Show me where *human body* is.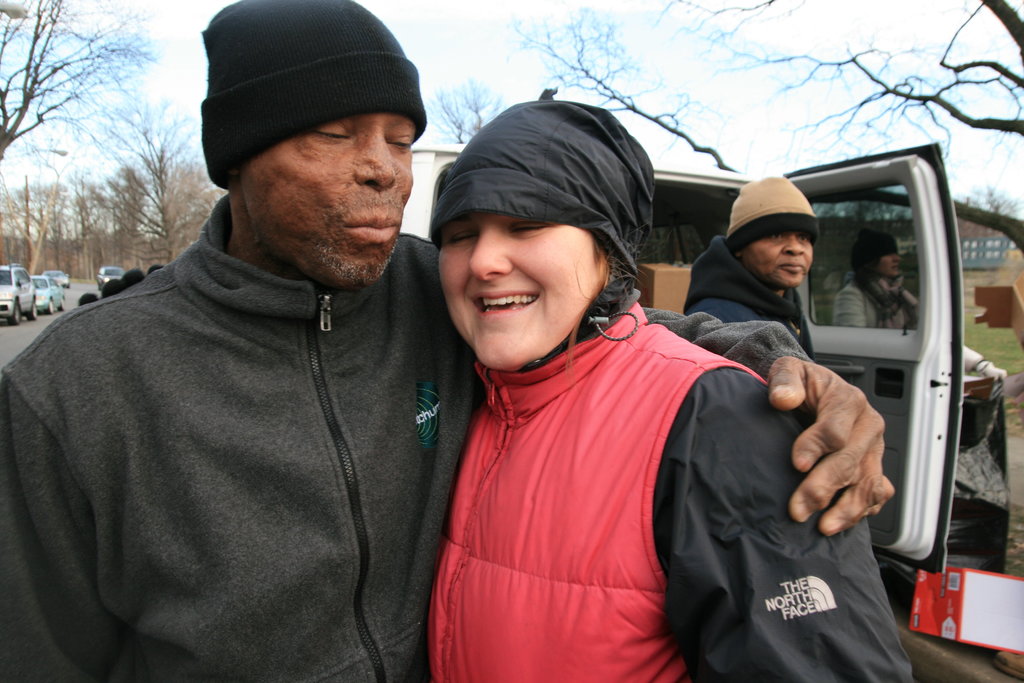
*human body* is at l=4, t=0, r=887, b=682.
